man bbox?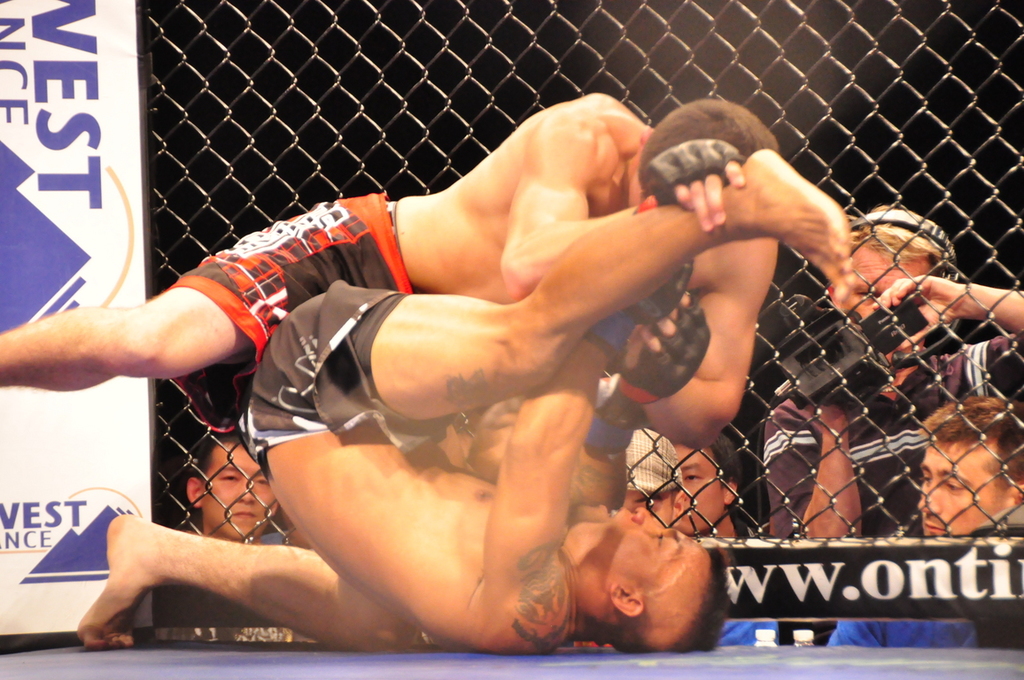
box(244, 148, 853, 661)
